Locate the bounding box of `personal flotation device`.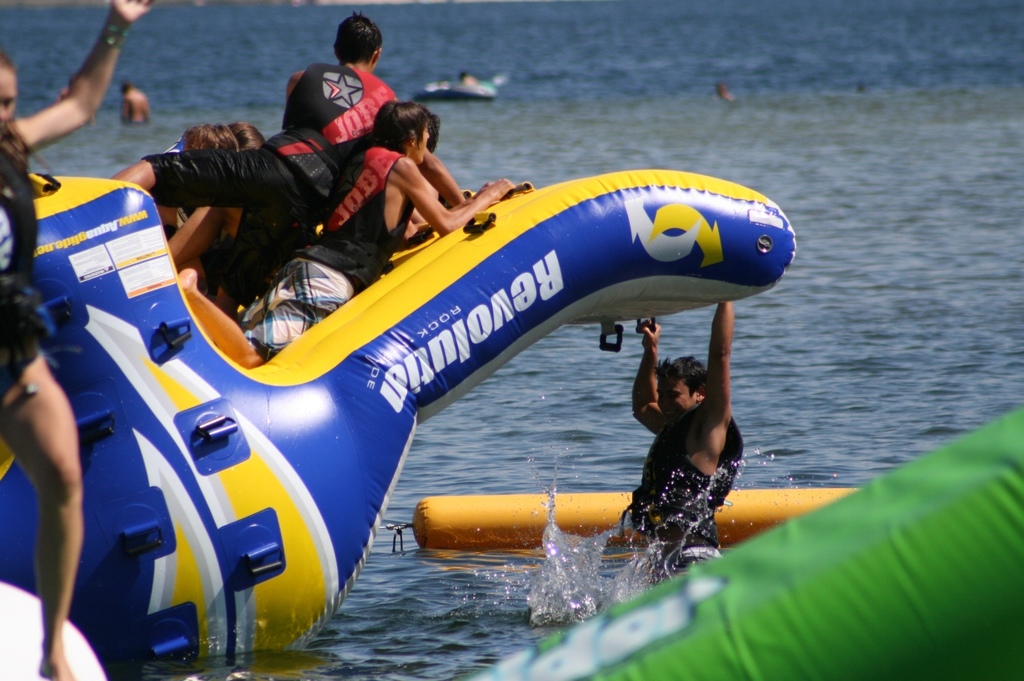
Bounding box: box=[635, 396, 745, 520].
